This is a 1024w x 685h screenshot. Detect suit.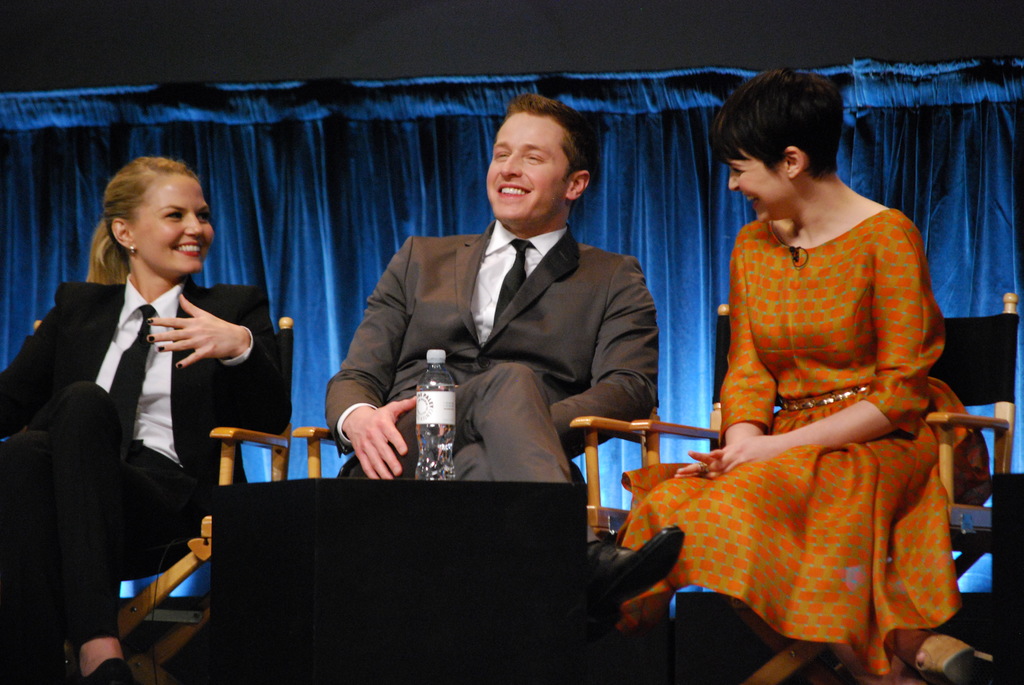
323, 221, 662, 539.
